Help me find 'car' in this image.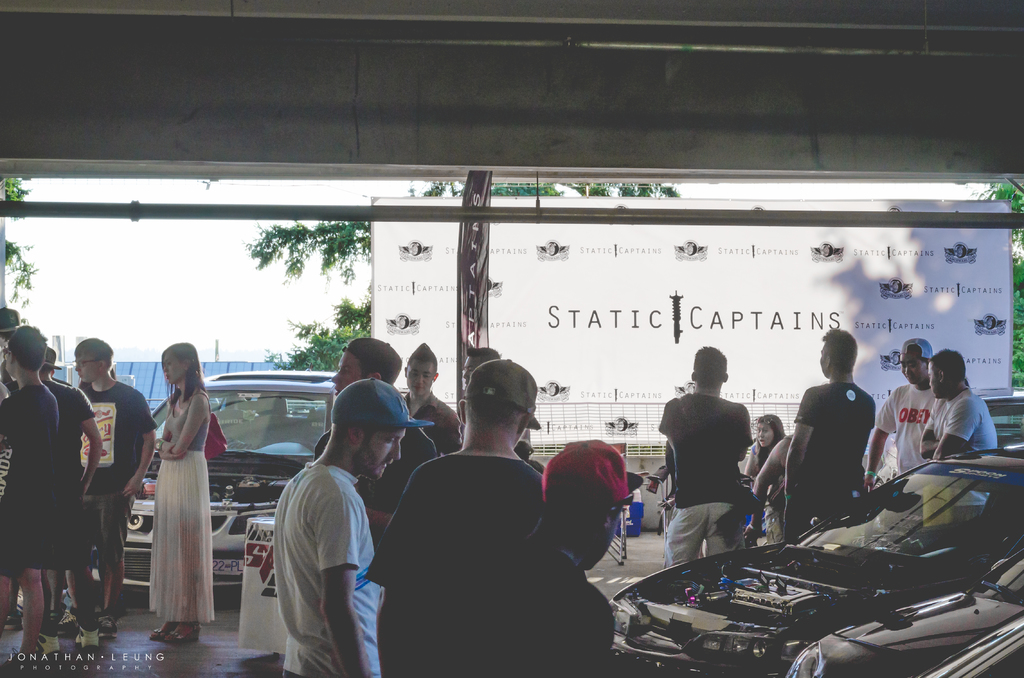
Found it: select_region(123, 364, 337, 591).
